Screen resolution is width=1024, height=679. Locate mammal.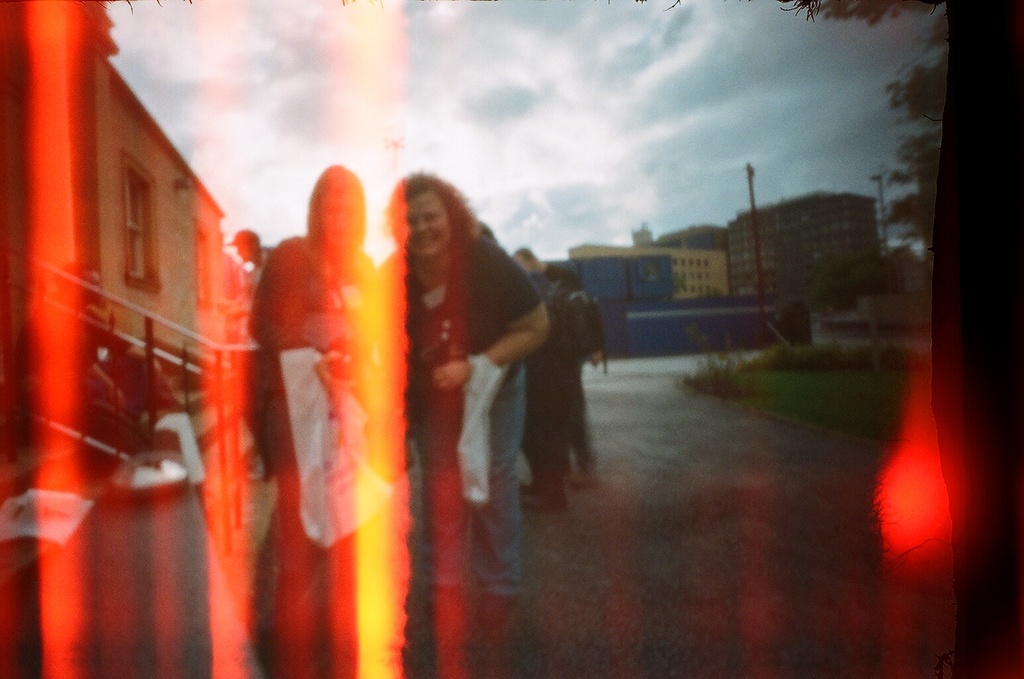
pyautogui.locateOnScreen(377, 160, 589, 550).
